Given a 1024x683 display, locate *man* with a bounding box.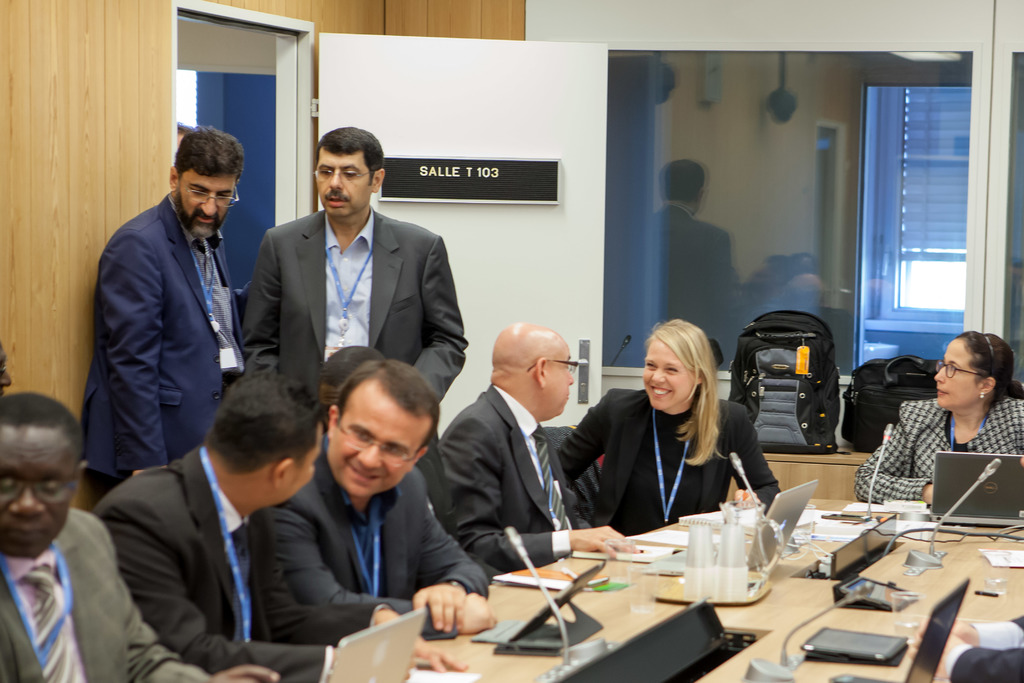
Located: select_region(241, 124, 474, 535).
